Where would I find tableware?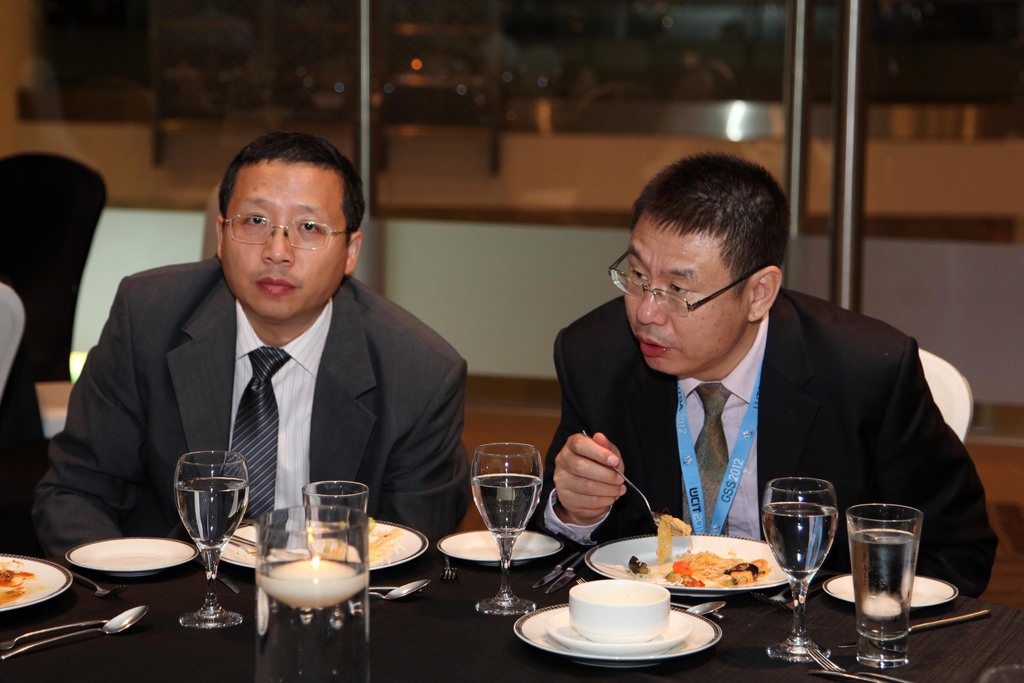
At rect(441, 553, 457, 580).
